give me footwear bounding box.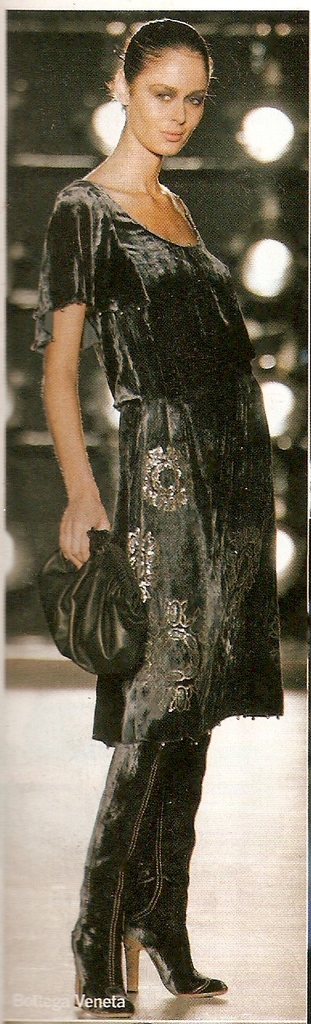
{"left": 123, "top": 738, "right": 245, "bottom": 994}.
